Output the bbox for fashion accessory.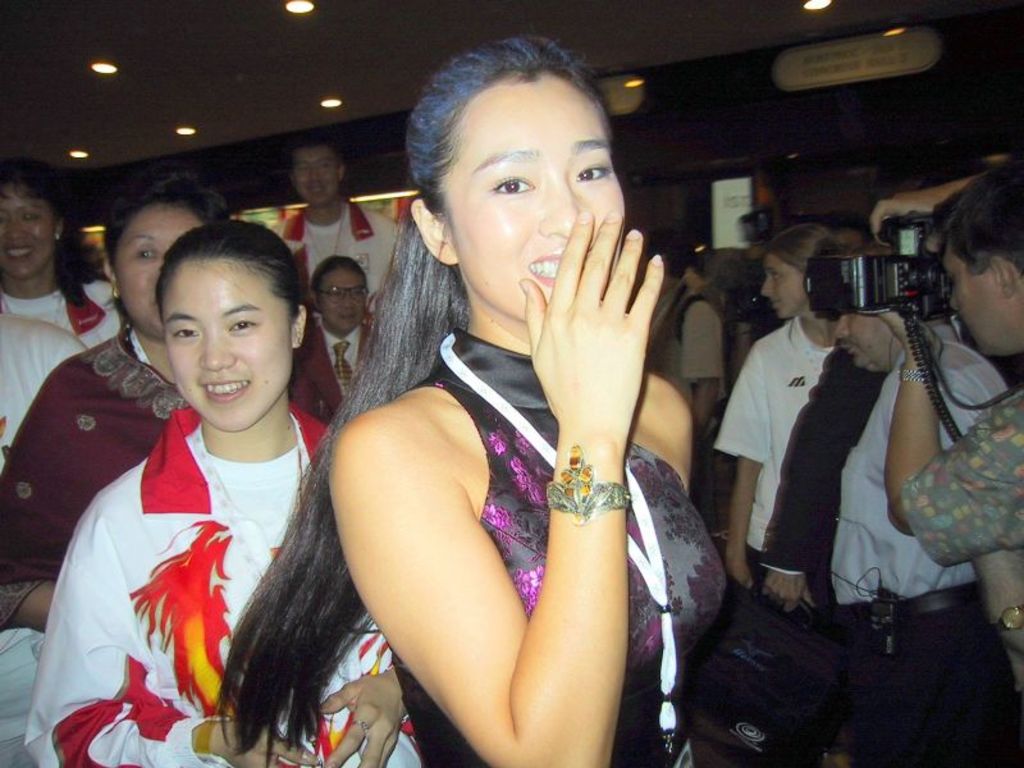
(897, 366, 925, 384).
